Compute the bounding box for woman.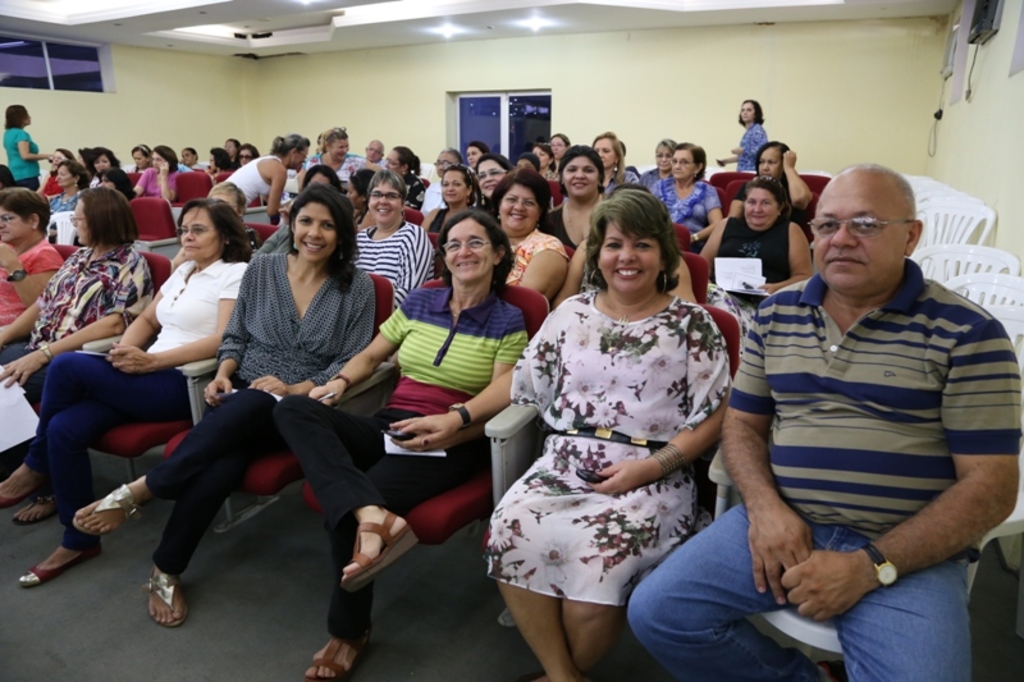
box(308, 127, 361, 180).
